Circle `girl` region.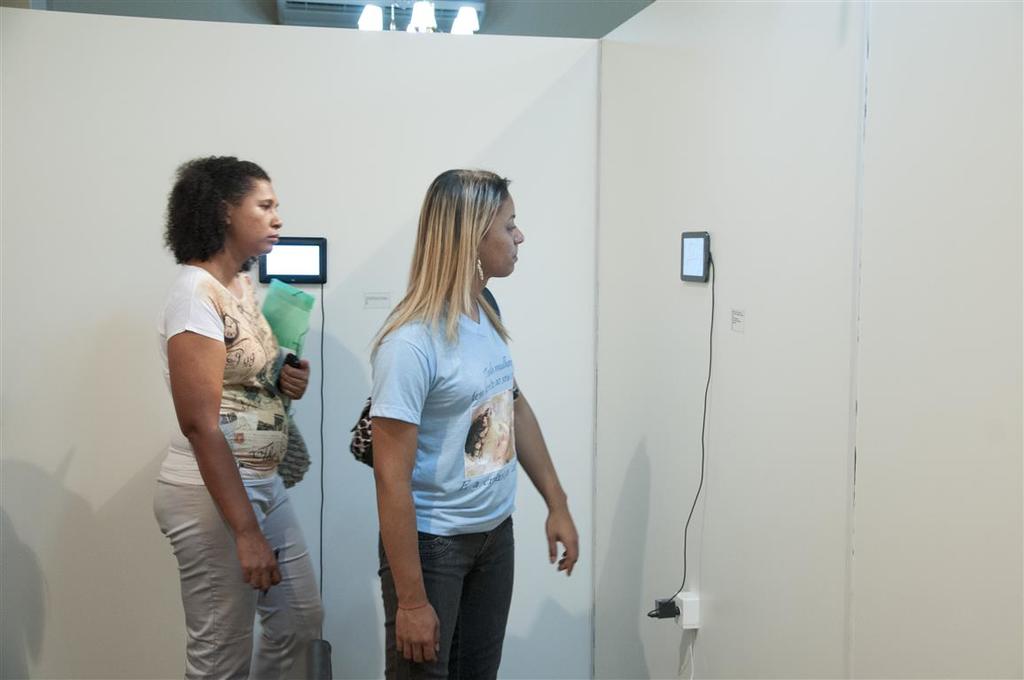
Region: [left=351, top=167, right=580, bottom=678].
